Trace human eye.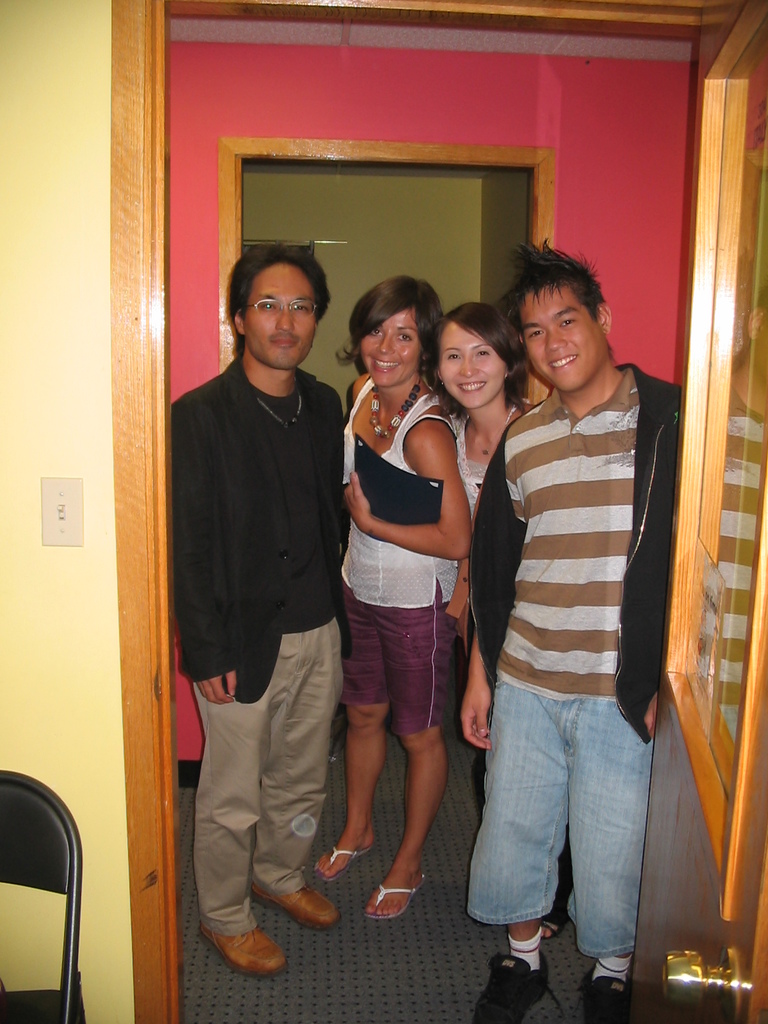
Traced to <box>473,344,490,356</box>.
